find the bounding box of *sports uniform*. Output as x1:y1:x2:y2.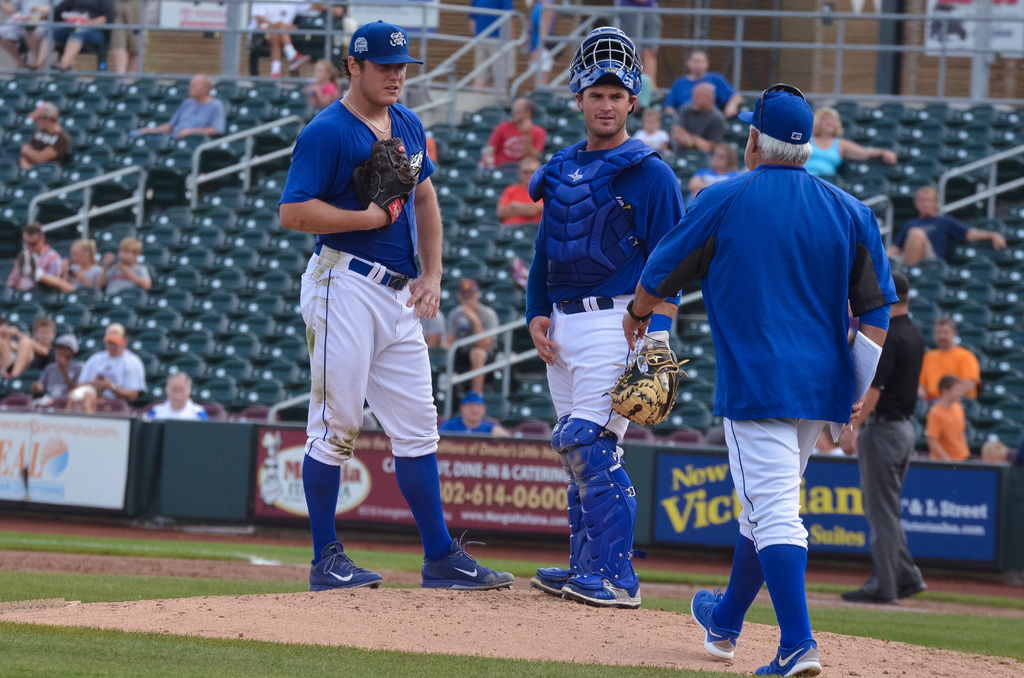
671:65:740:113.
